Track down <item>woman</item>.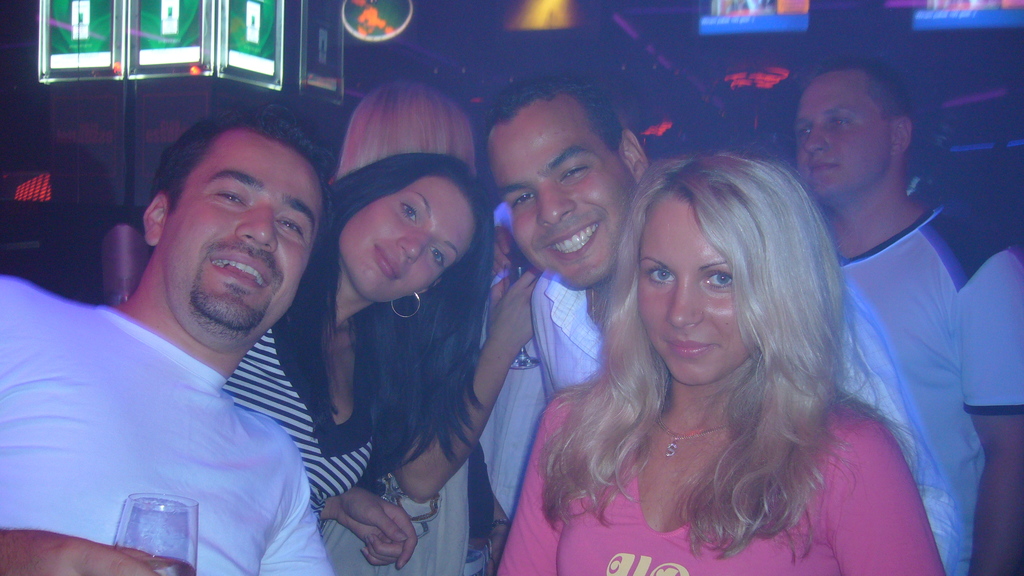
Tracked to box=[328, 77, 490, 575].
